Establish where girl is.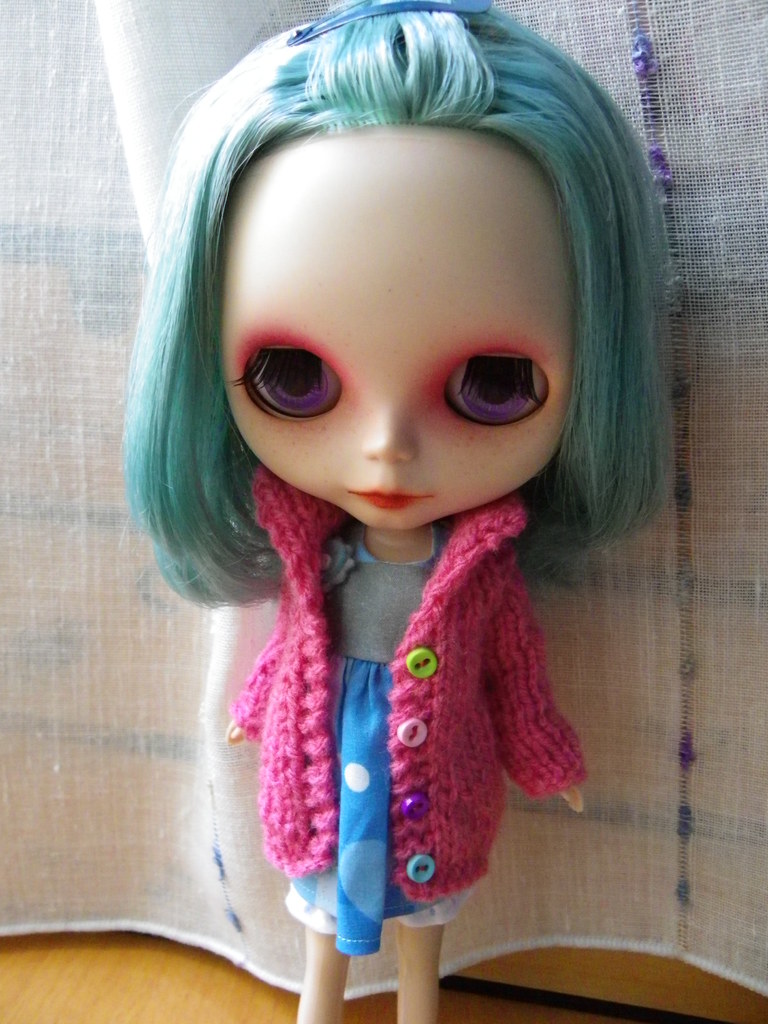
Established at [126, 0, 670, 1023].
